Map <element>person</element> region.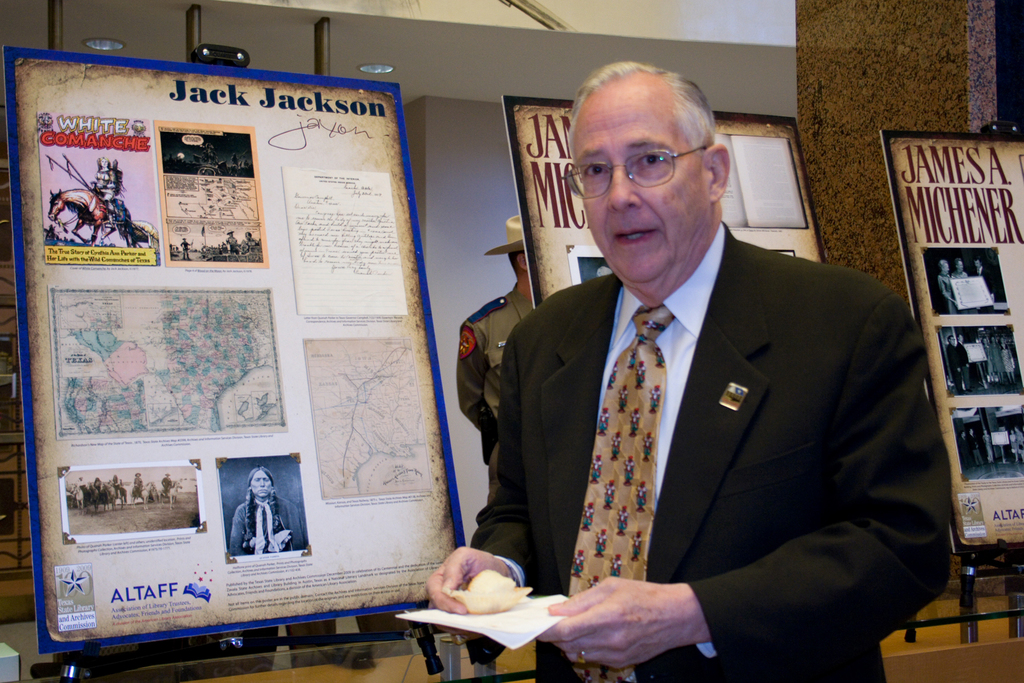
Mapped to crop(93, 156, 115, 201).
